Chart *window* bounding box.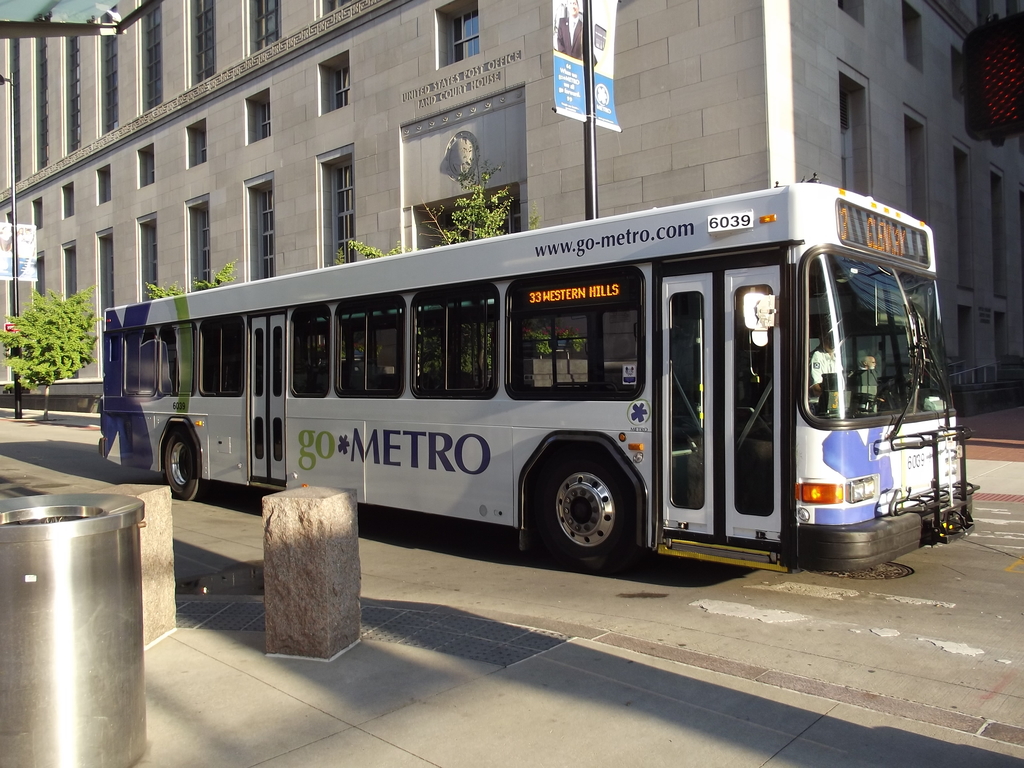
Charted: [97, 35, 118, 150].
